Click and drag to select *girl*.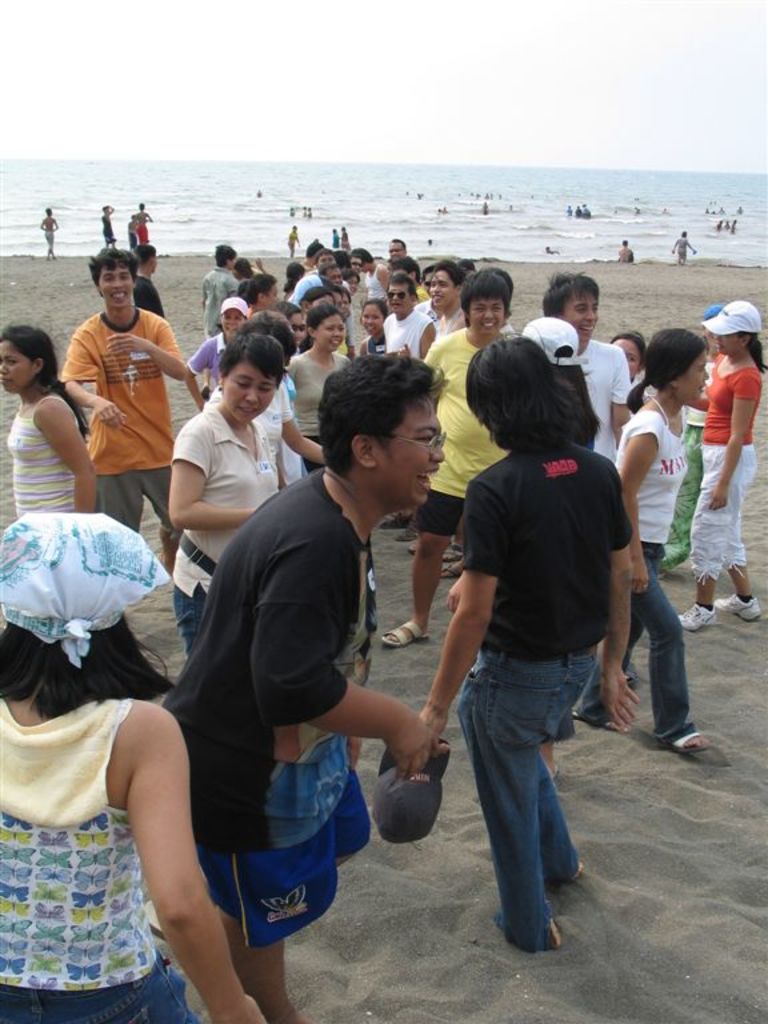
Selection: {"left": 275, "top": 260, "right": 311, "bottom": 300}.
